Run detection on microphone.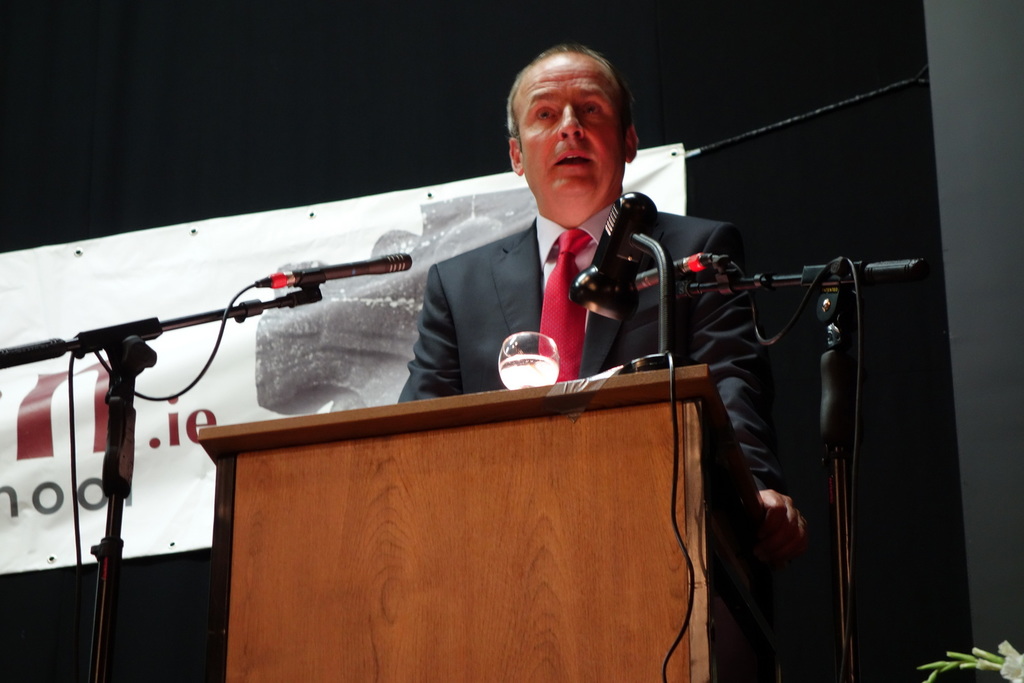
Result: pyautogui.locateOnScreen(635, 252, 721, 290).
